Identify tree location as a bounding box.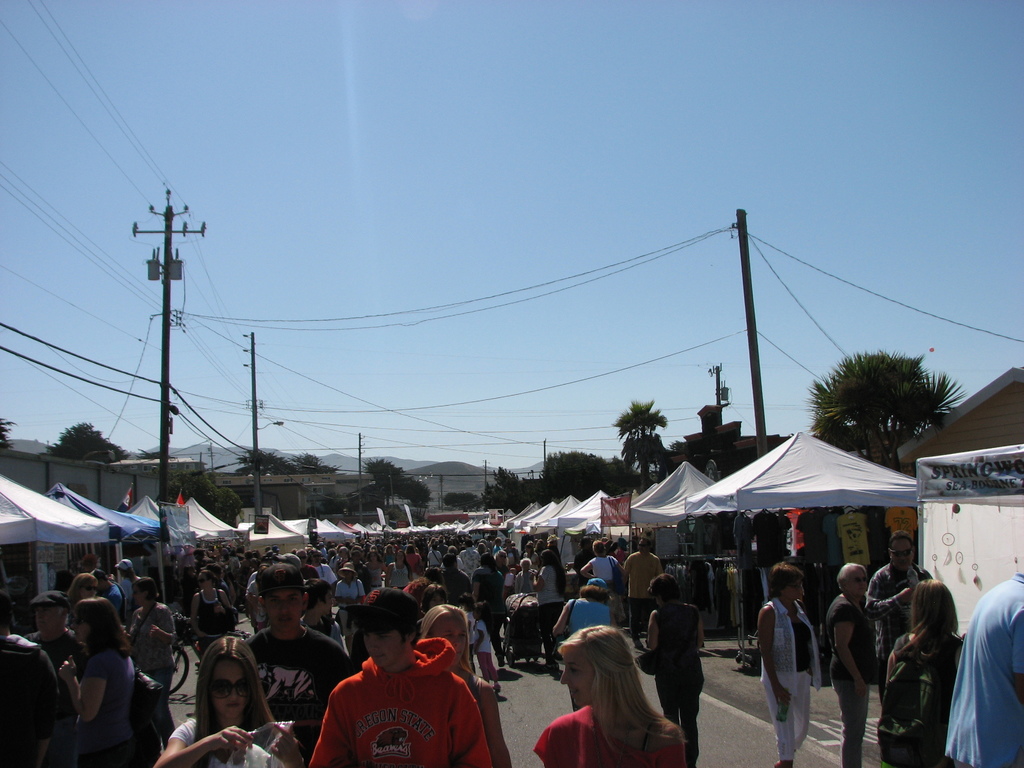
<region>0, 408, 22, 455</region>.
